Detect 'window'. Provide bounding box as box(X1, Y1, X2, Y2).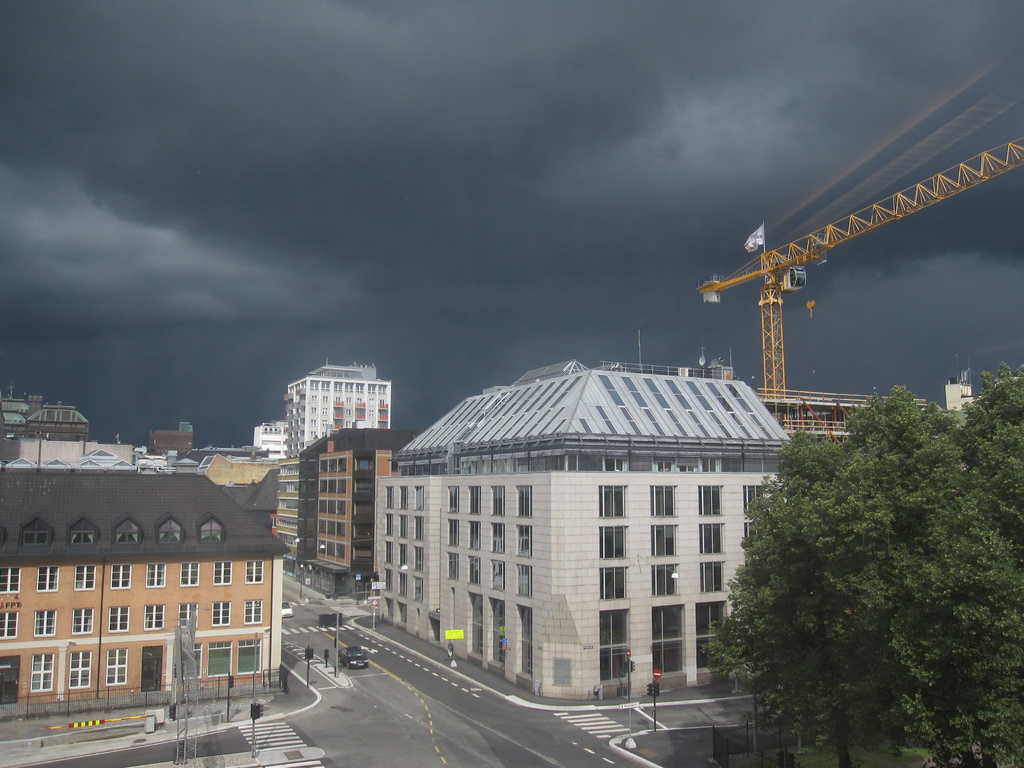
box(157, 516, 189, 543).
